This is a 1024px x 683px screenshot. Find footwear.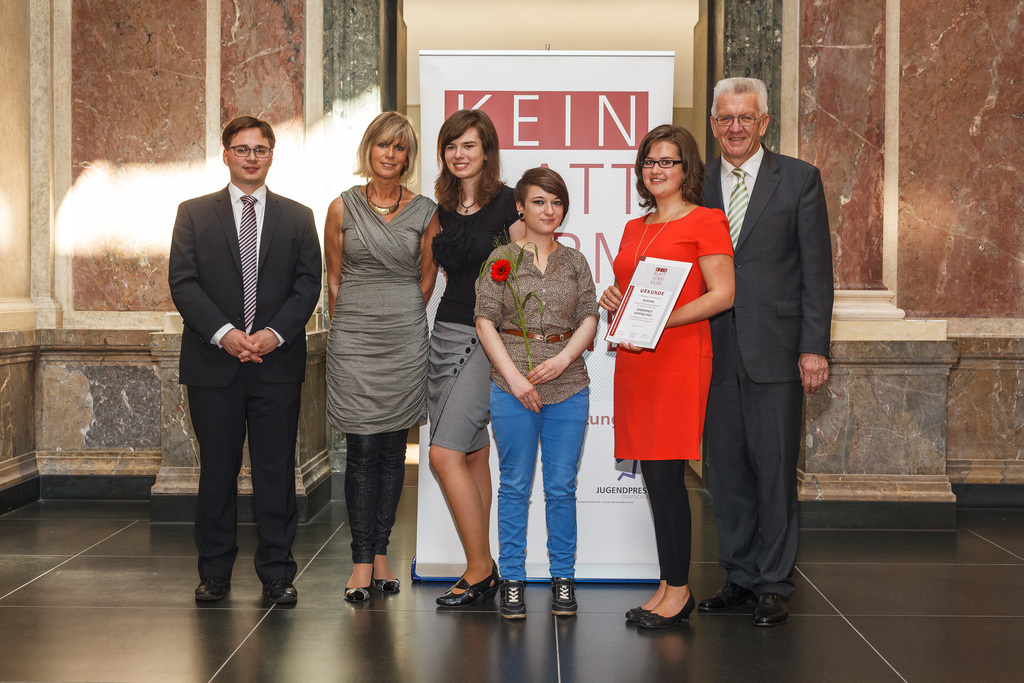
Bounding box: 194,575,235,600.
